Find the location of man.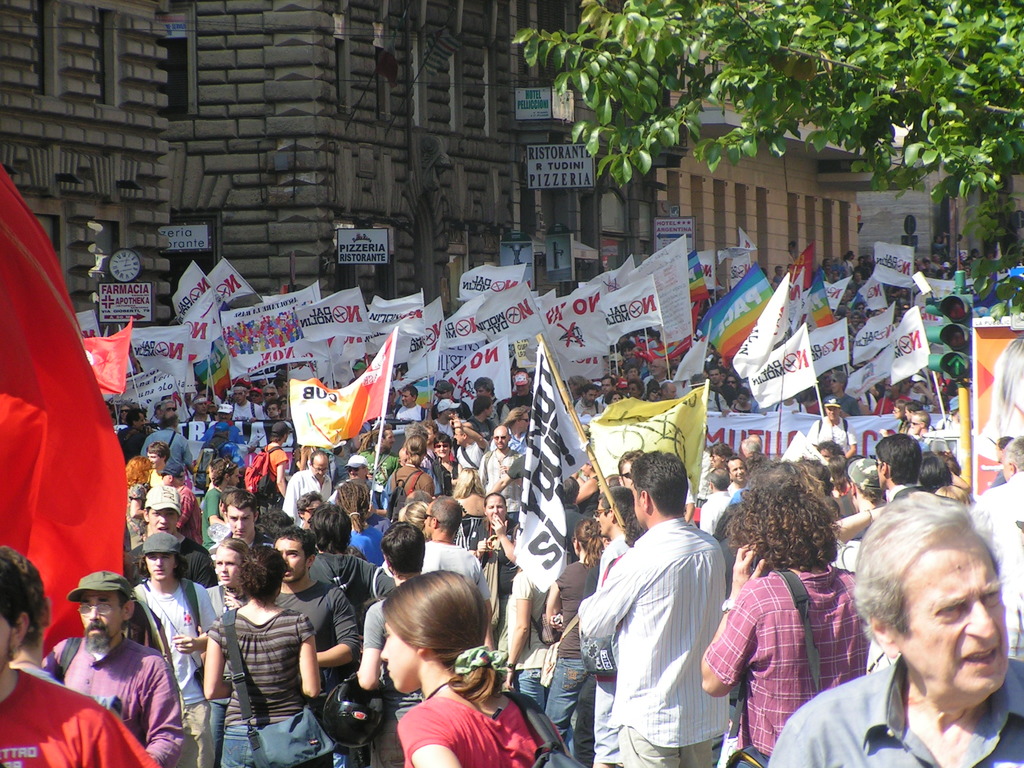
Location: (x1=616, y1=449, x2=642, y2=488).
